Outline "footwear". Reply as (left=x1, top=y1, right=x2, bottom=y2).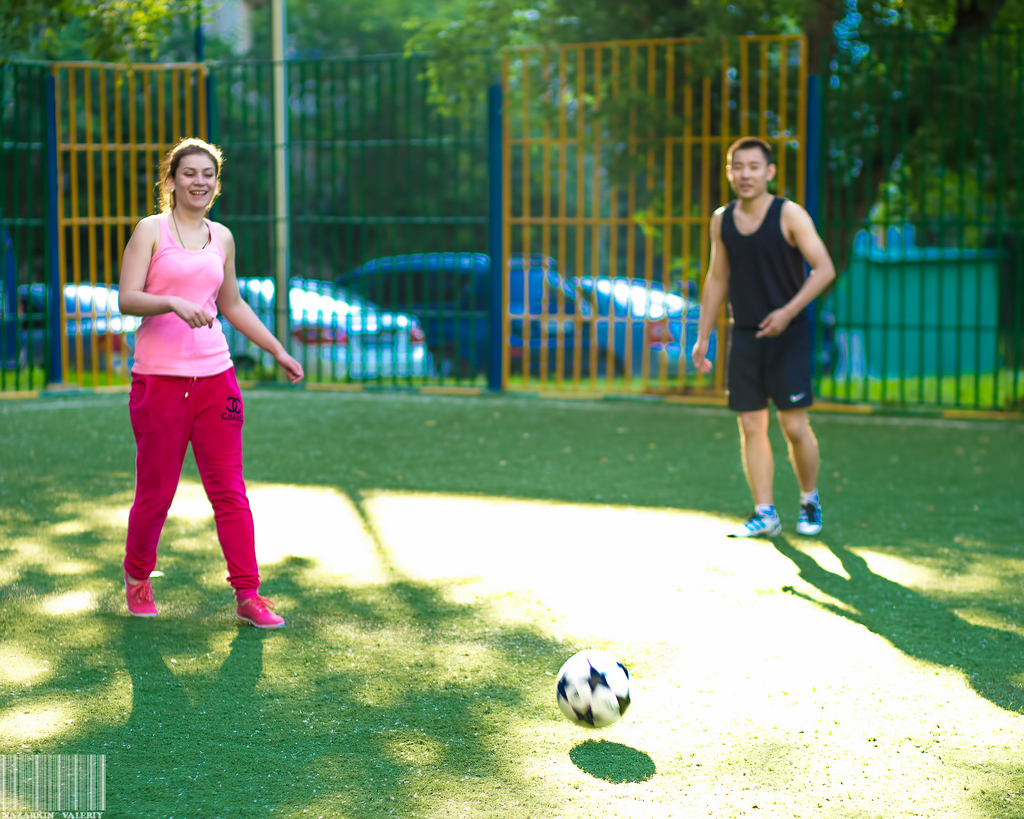
(left=120, top=571, right=157, bottom=623).
